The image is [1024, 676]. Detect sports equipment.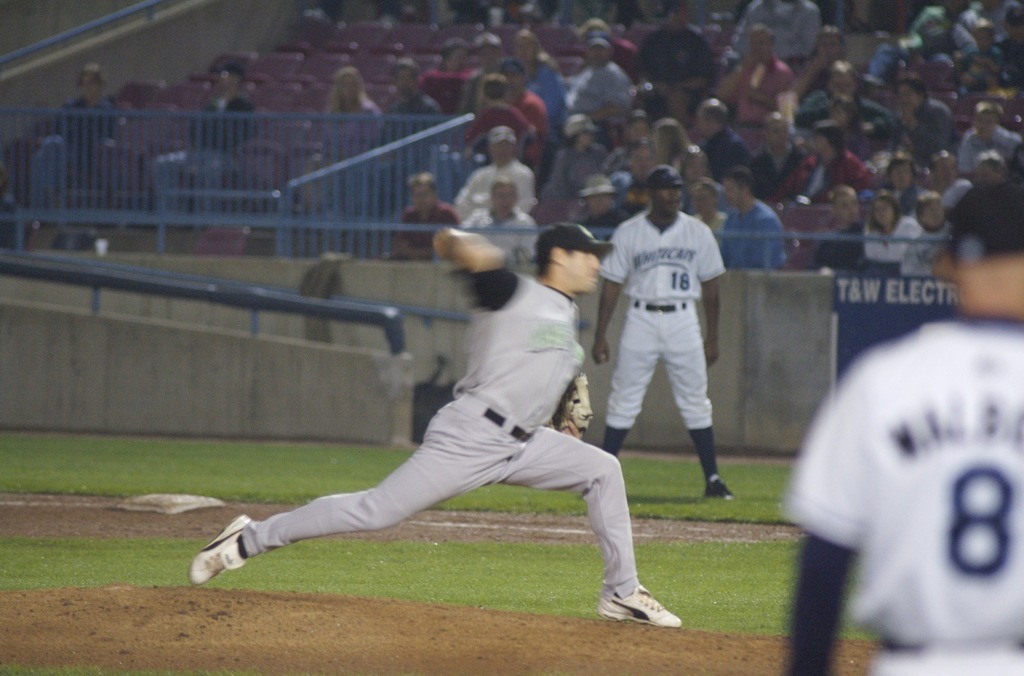
Detection: 186, 508, 248, 587.
